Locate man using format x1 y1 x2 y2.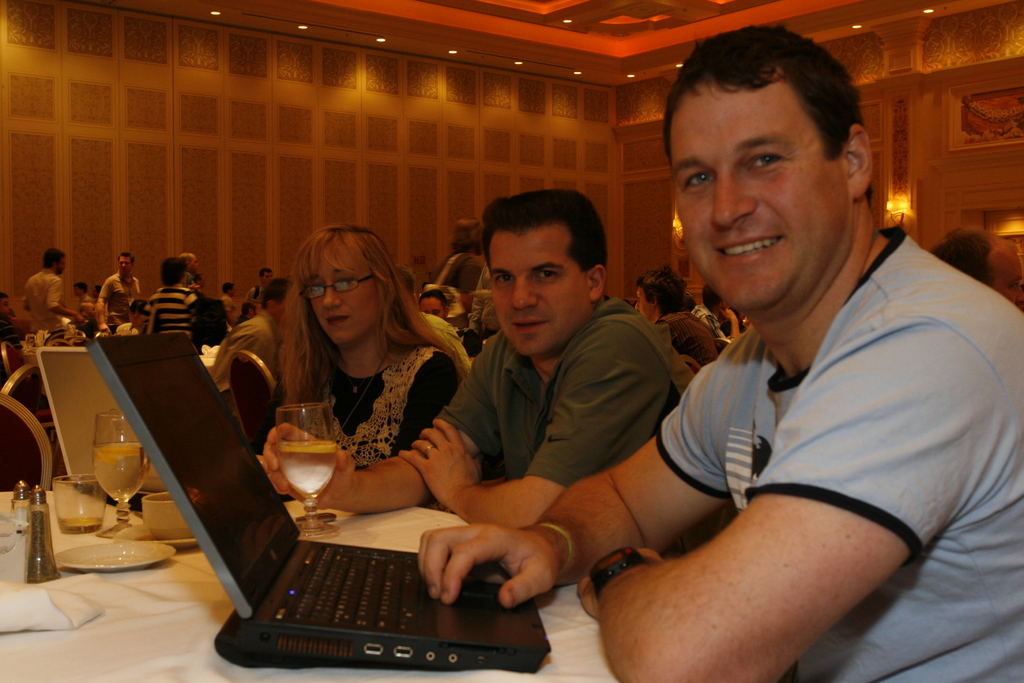
223 284 236 326.
